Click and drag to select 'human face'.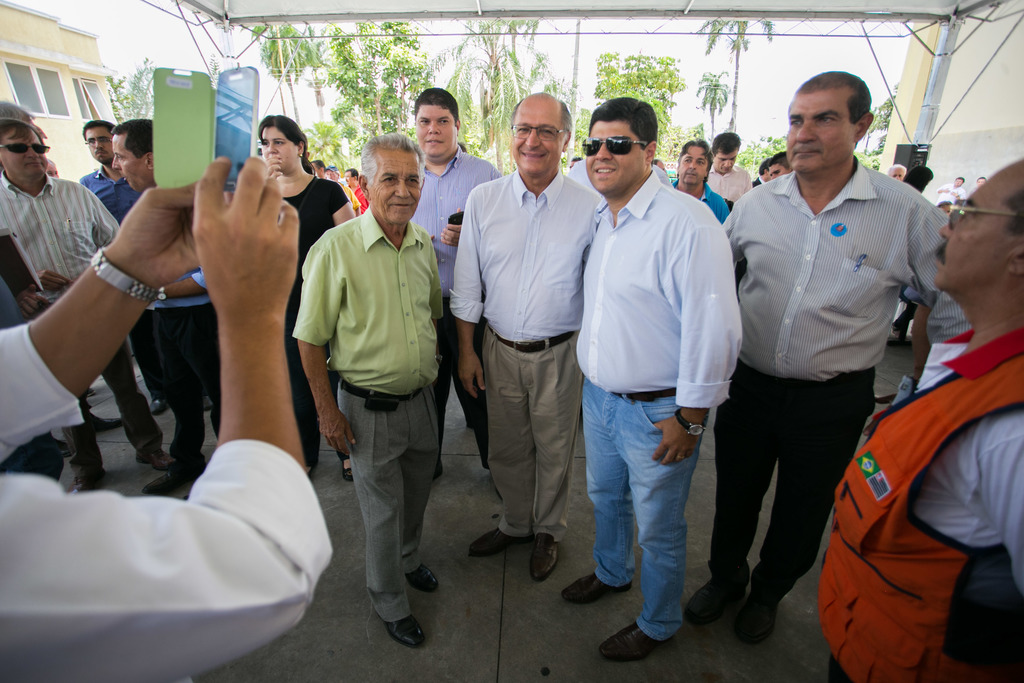
Selection: 508:89:577:170.
